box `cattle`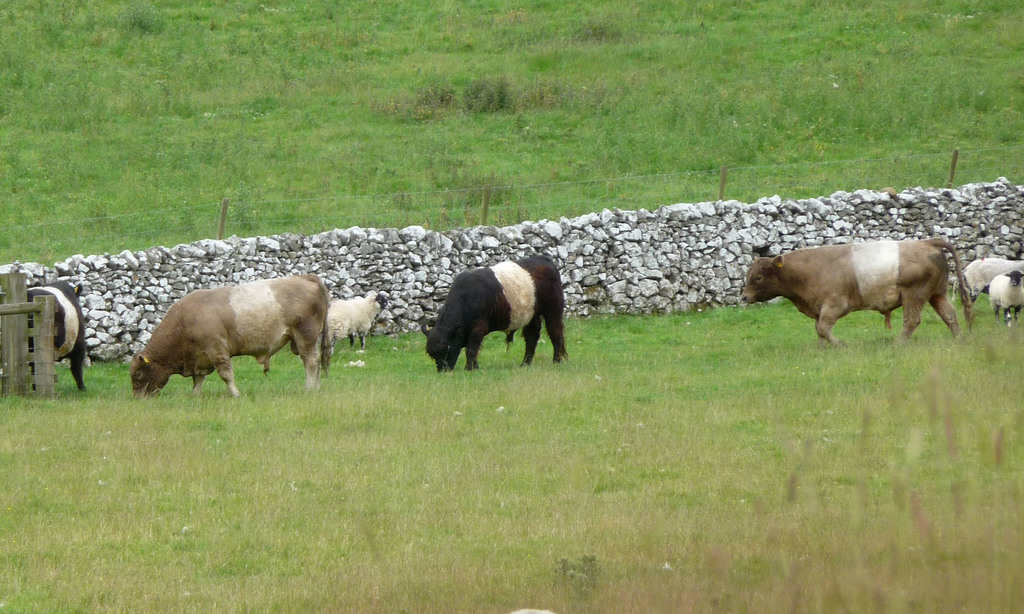
956 259 1023 307
